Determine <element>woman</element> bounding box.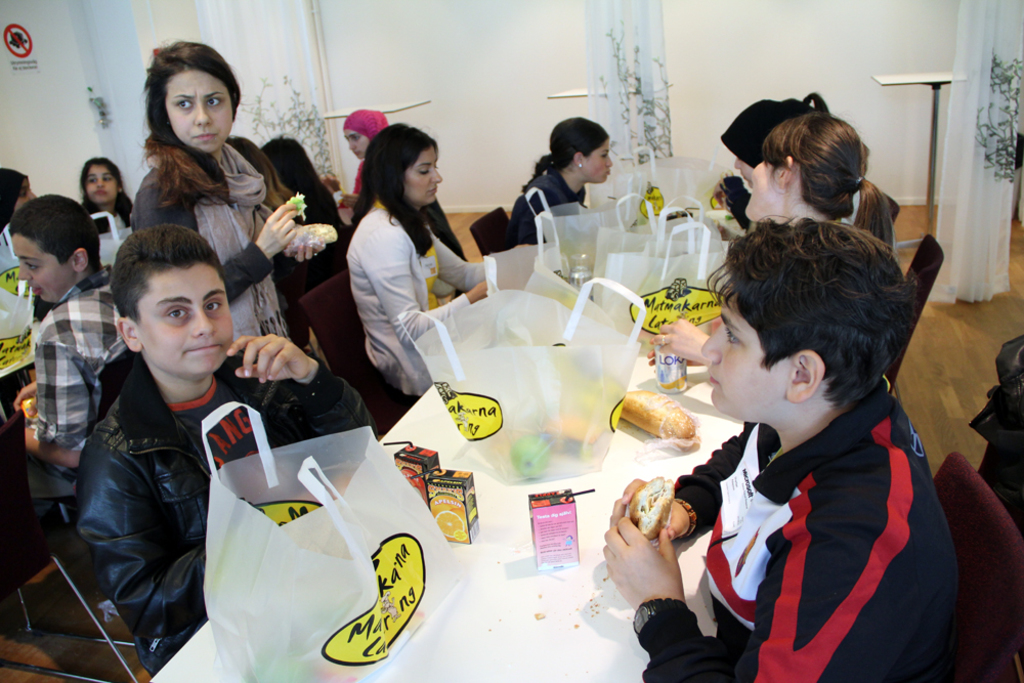
Determined: locate(129, 41, 329, 370).
